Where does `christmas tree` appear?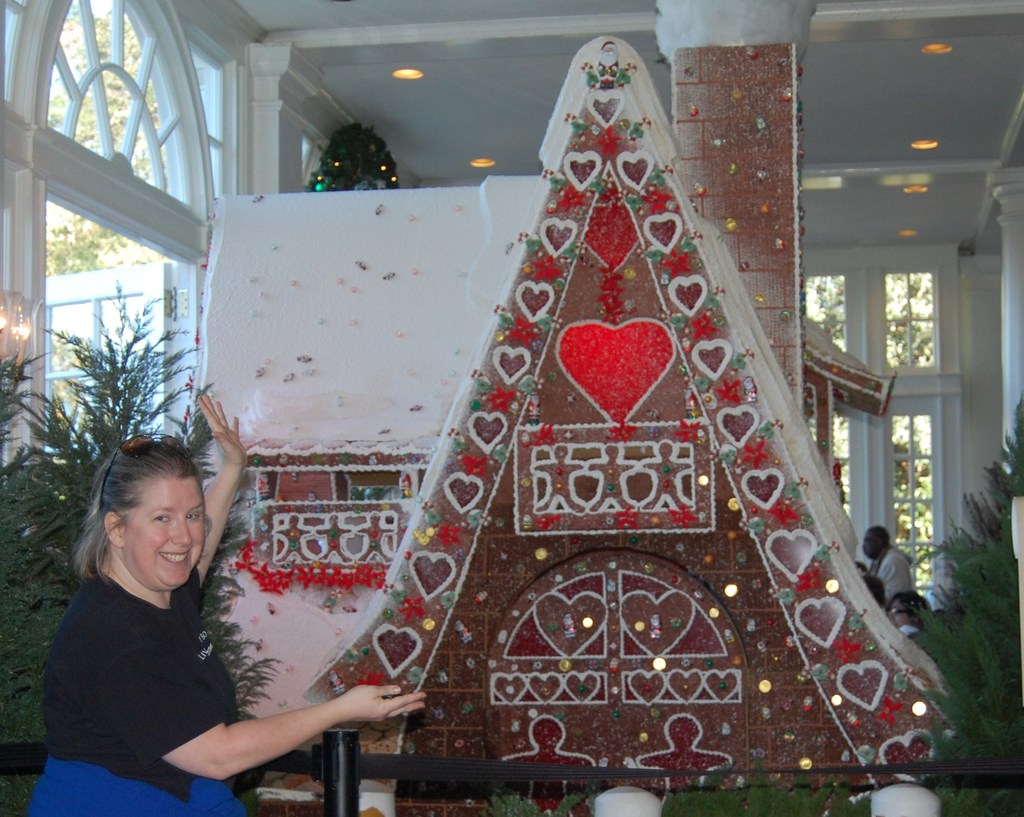
Appears at select_region(304, 116, 406, 195).
